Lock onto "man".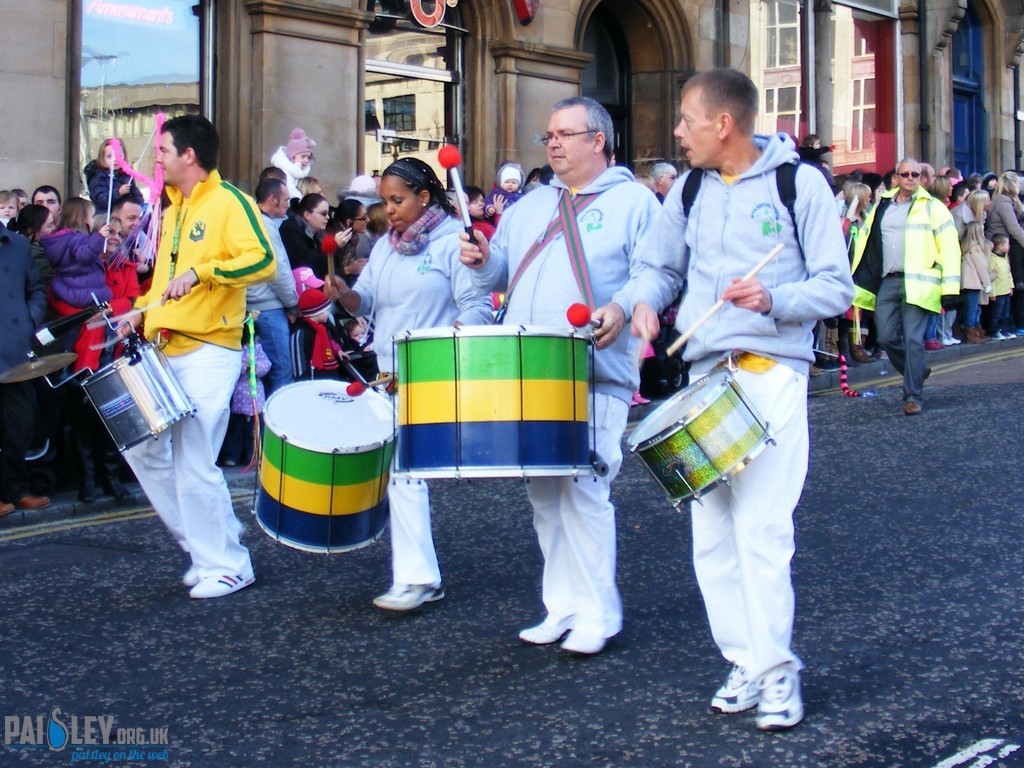
Locked: left=107, top=198, right=149, bottom=276.
